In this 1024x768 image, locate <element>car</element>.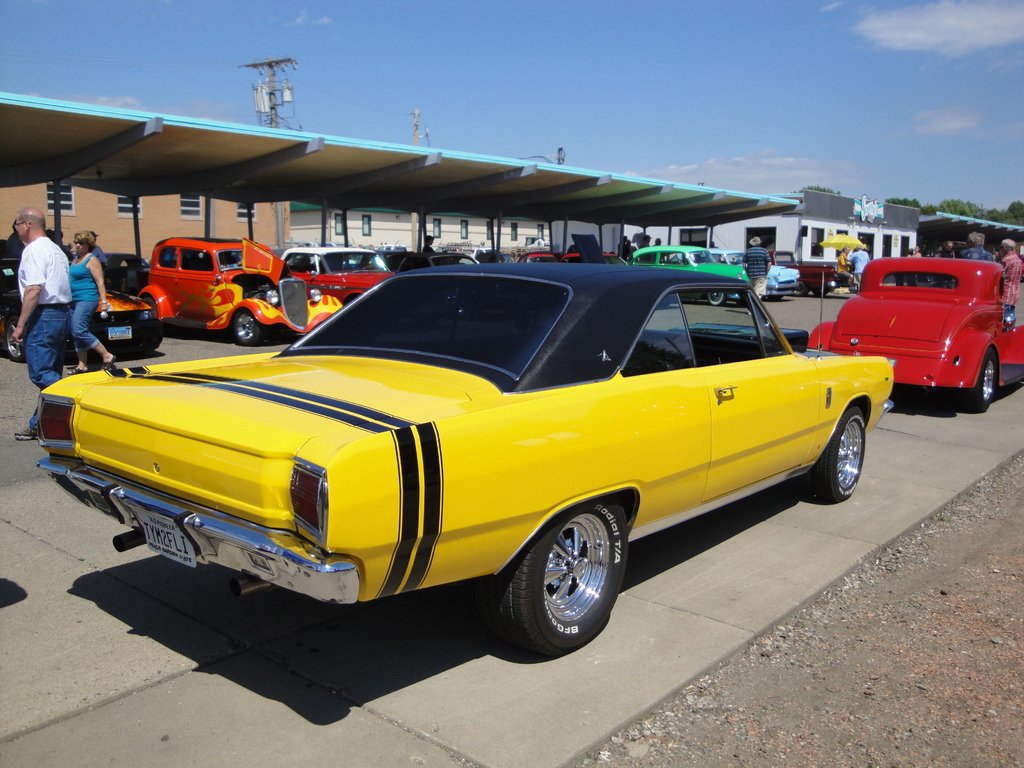
Bounding box: bbox=[719, 246, 801, 289].
